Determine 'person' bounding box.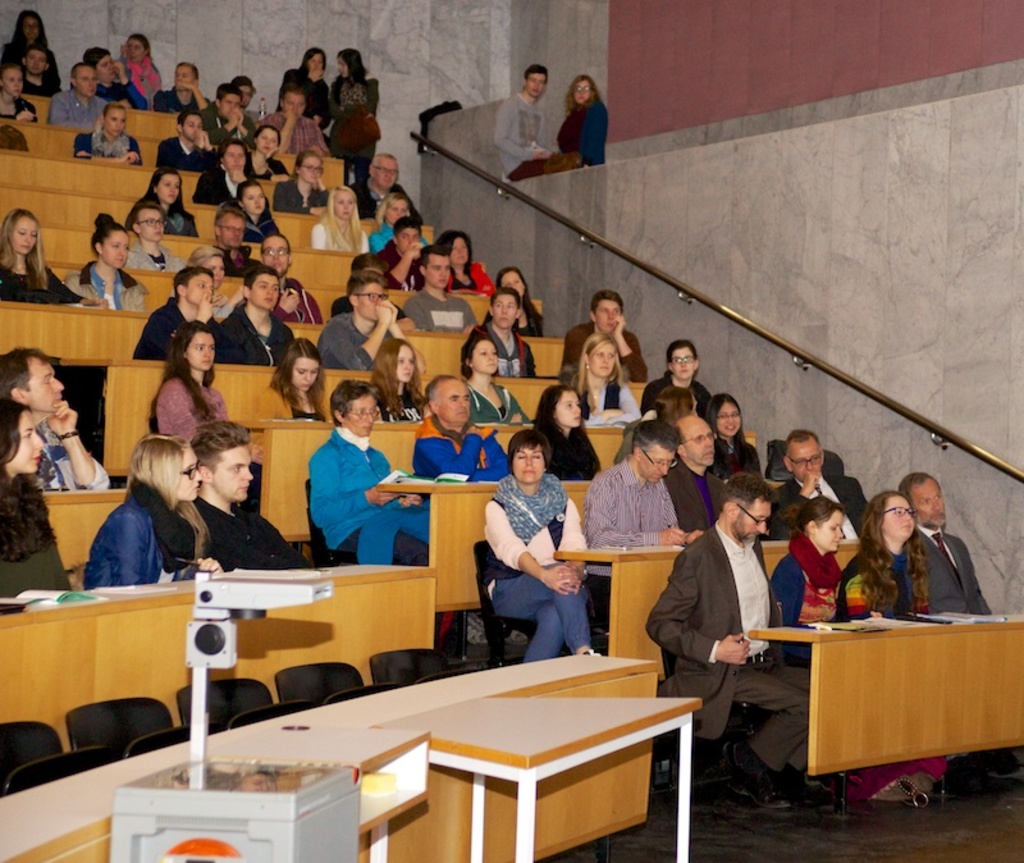
Determined: (763, 417, 850, 525).
